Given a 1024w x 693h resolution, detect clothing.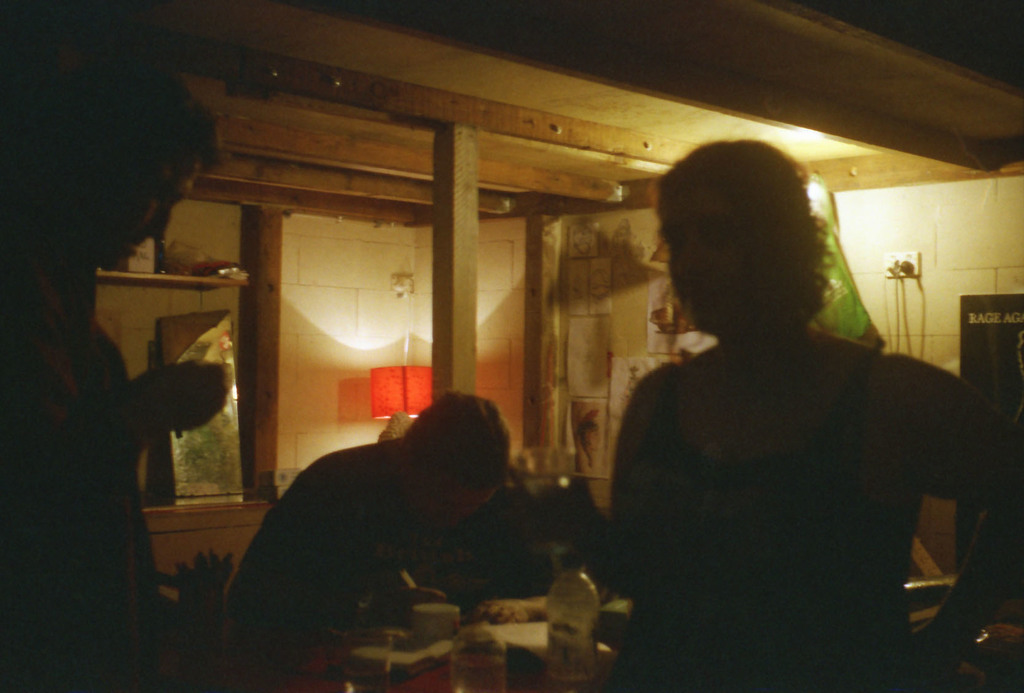
Rect(596, 316, 1023, 692).
